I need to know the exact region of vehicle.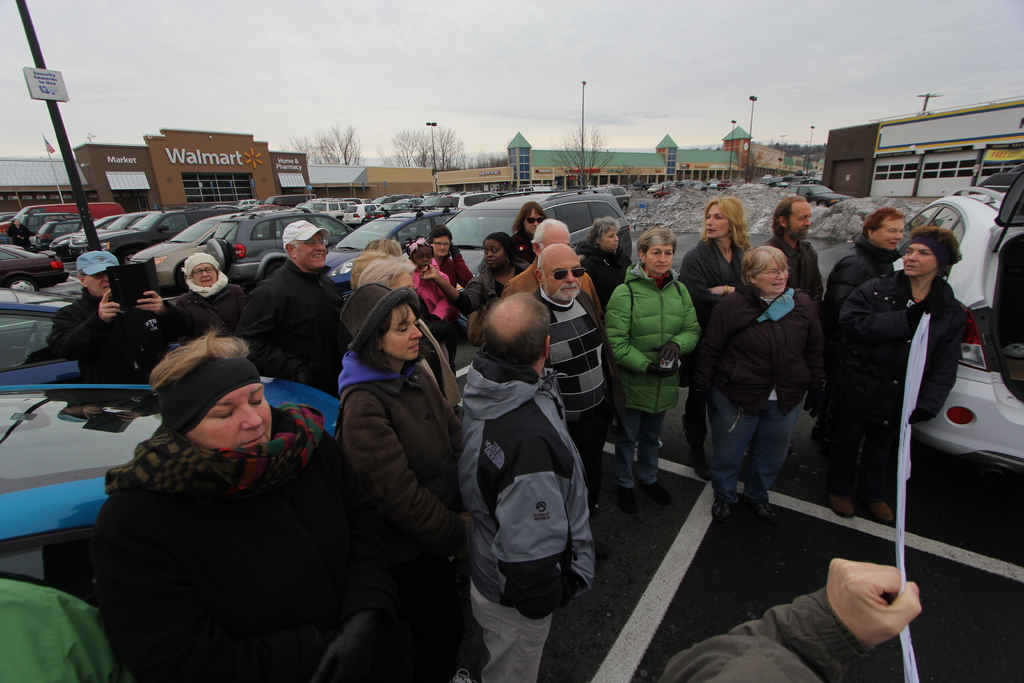
Region: pyautogui.locateOnScreen(788, 183, 854, 208).
